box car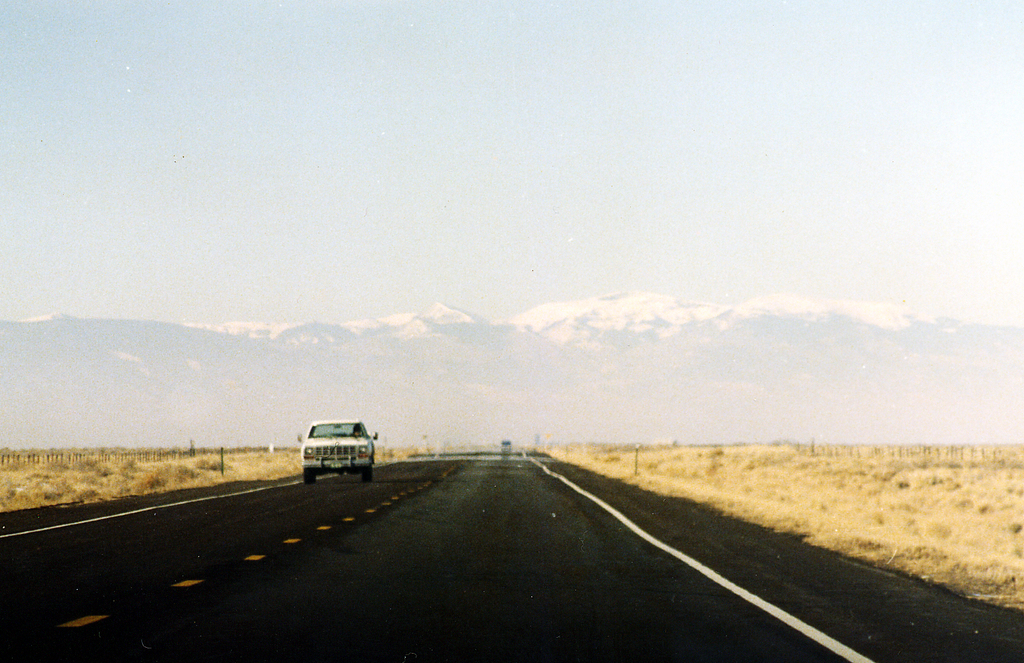
298/422/378/484
